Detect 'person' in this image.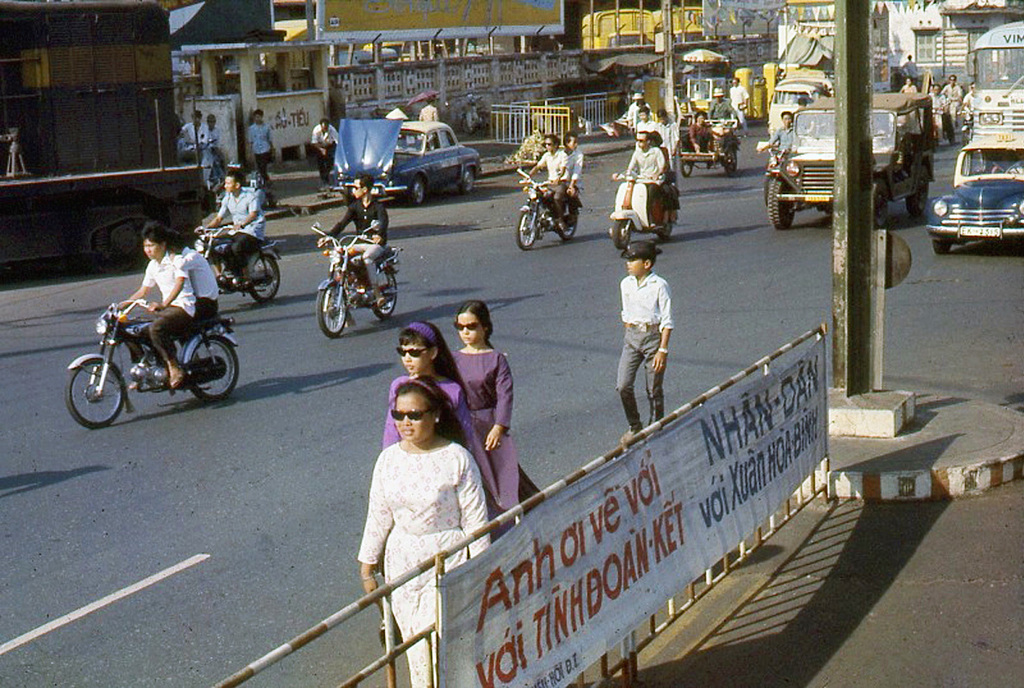
Detection: <bbox>763, 108, 794, 150</bbox>.
